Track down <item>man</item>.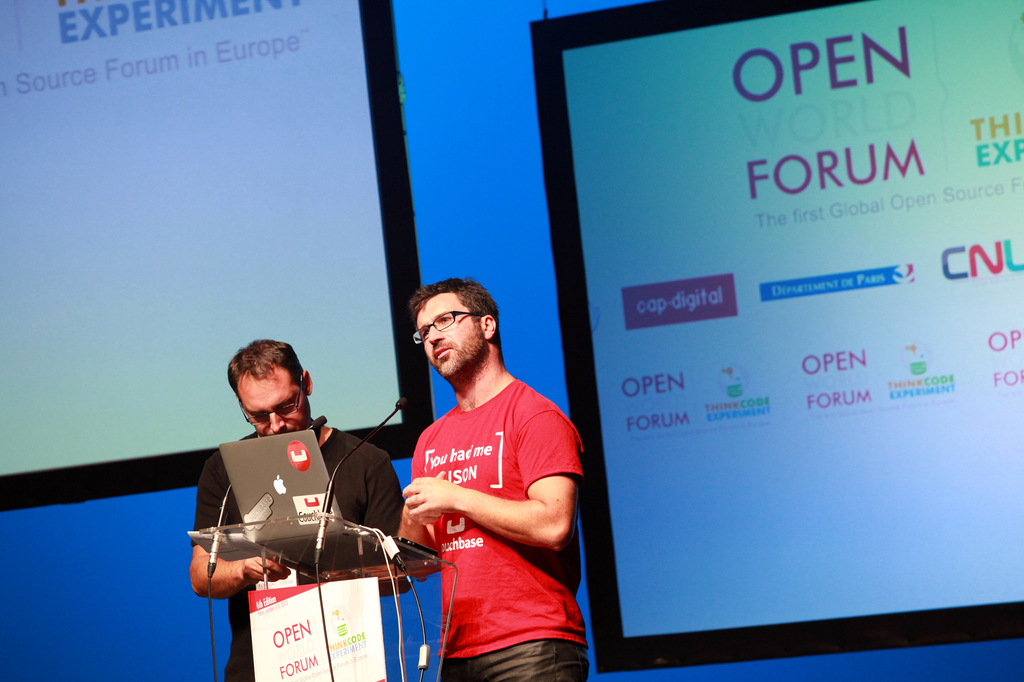
Tracked to bbox=(184, 336, 419, 681).
